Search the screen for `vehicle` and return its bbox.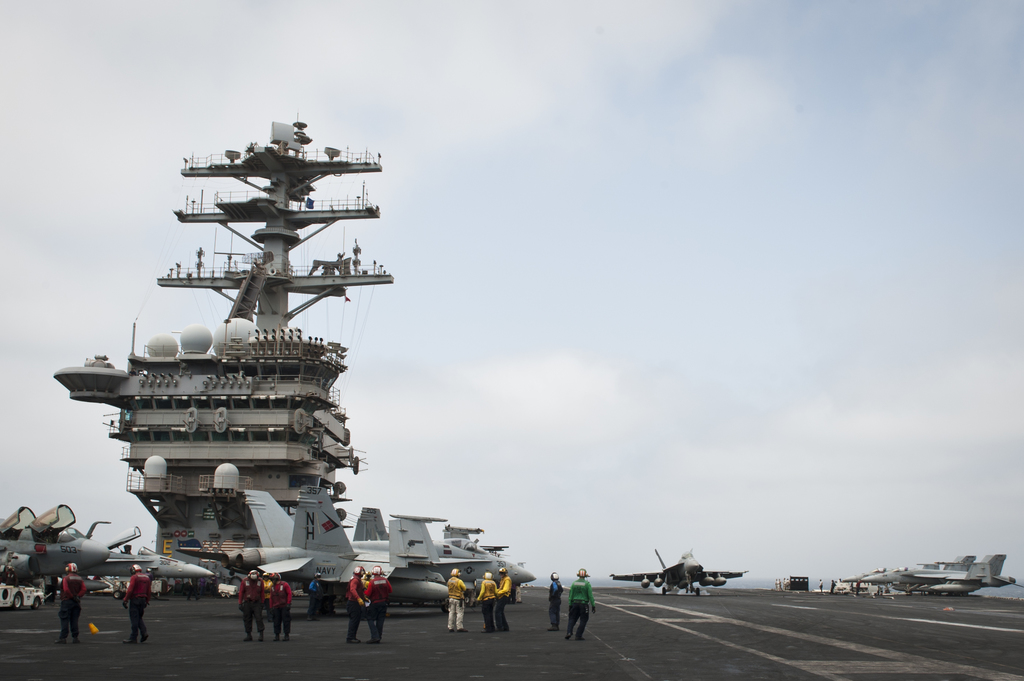
Found: box(0, 575, 47, 607).
